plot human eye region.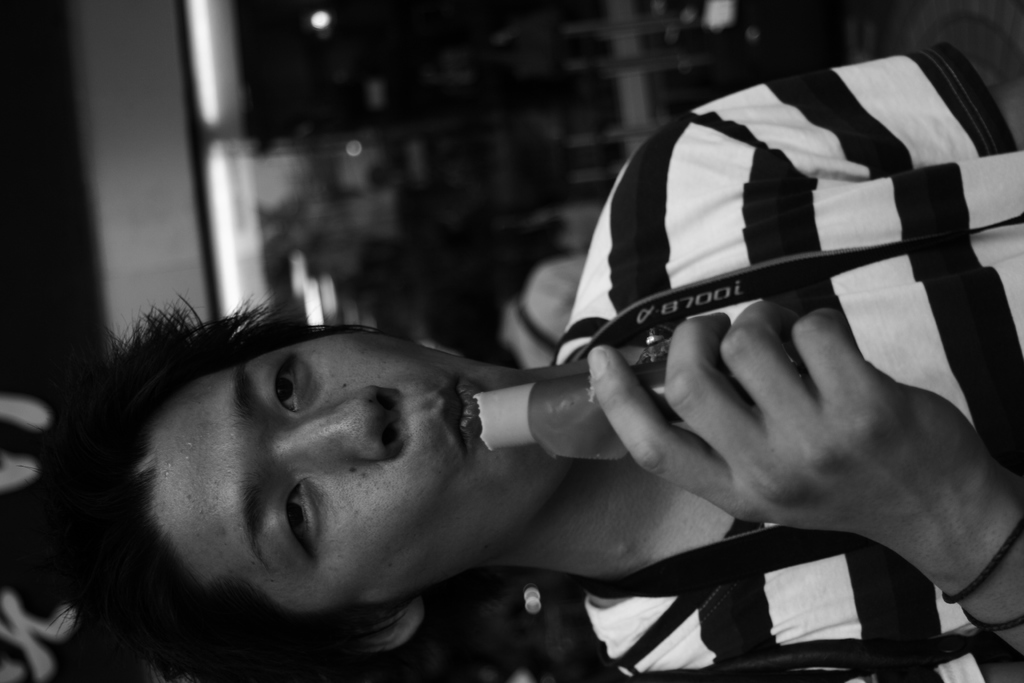
Plotted at bbox=[260, 344, 316, 415].
